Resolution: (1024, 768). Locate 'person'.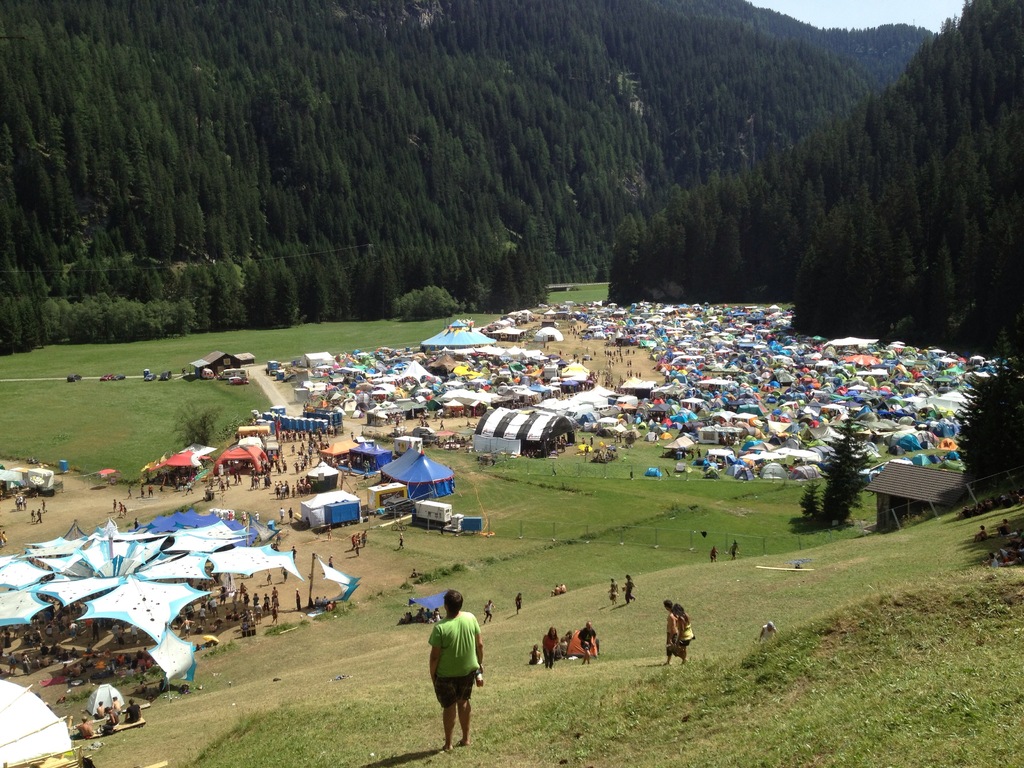
x1=326, y1=556, x2=333, y2=569.
